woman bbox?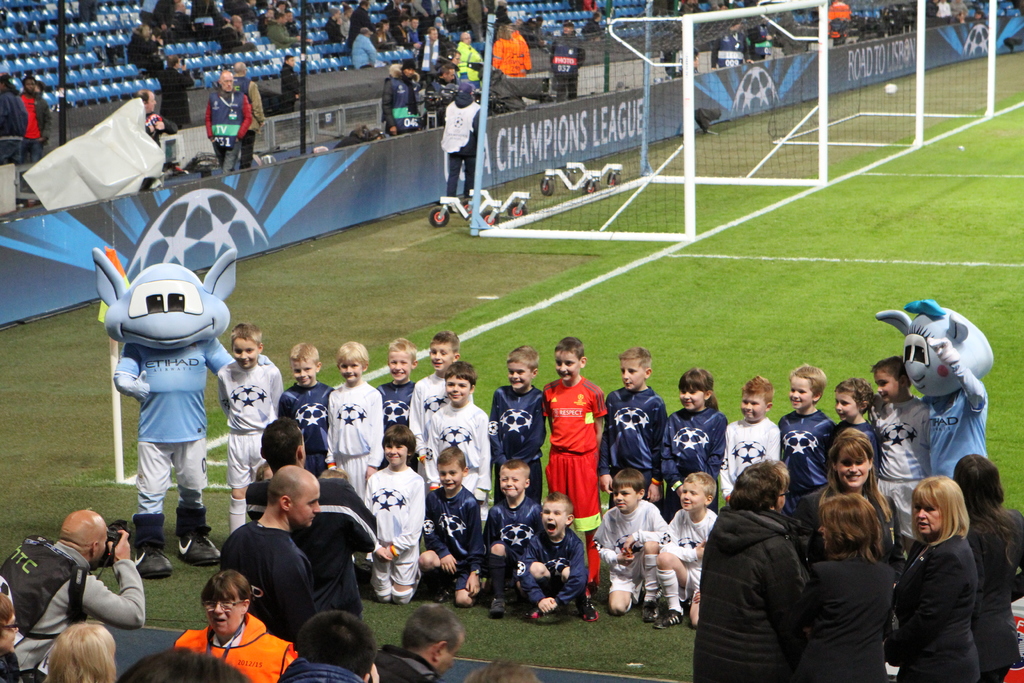
(461,659,543,682)
